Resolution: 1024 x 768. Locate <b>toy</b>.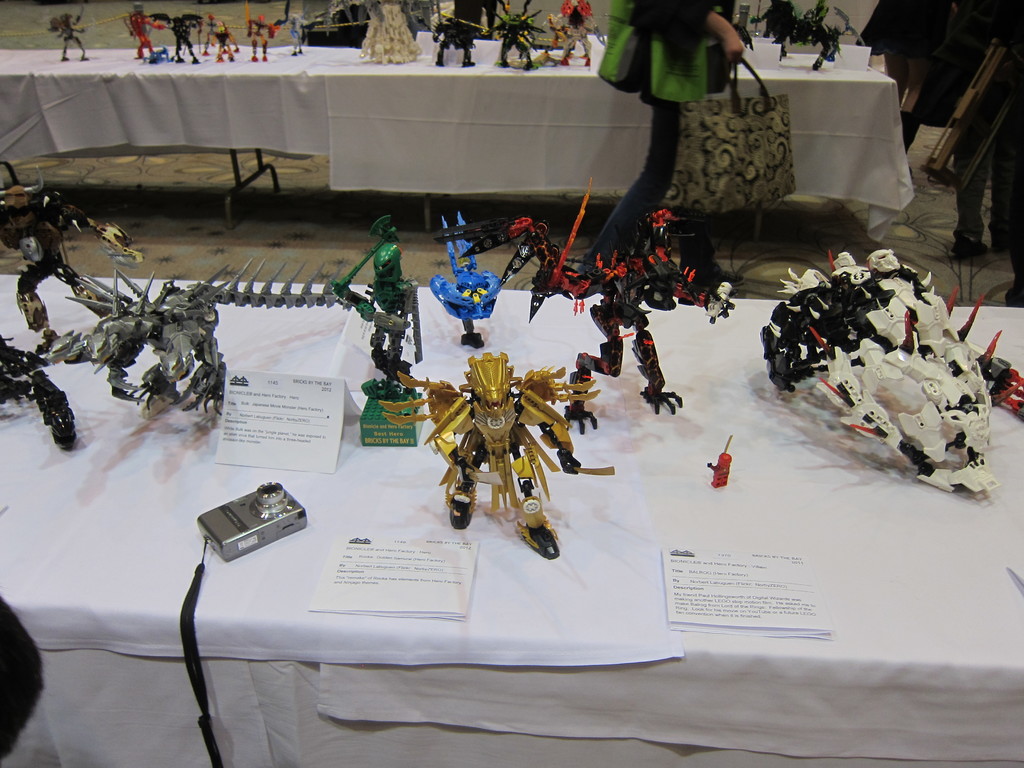
0:156:145:331.
